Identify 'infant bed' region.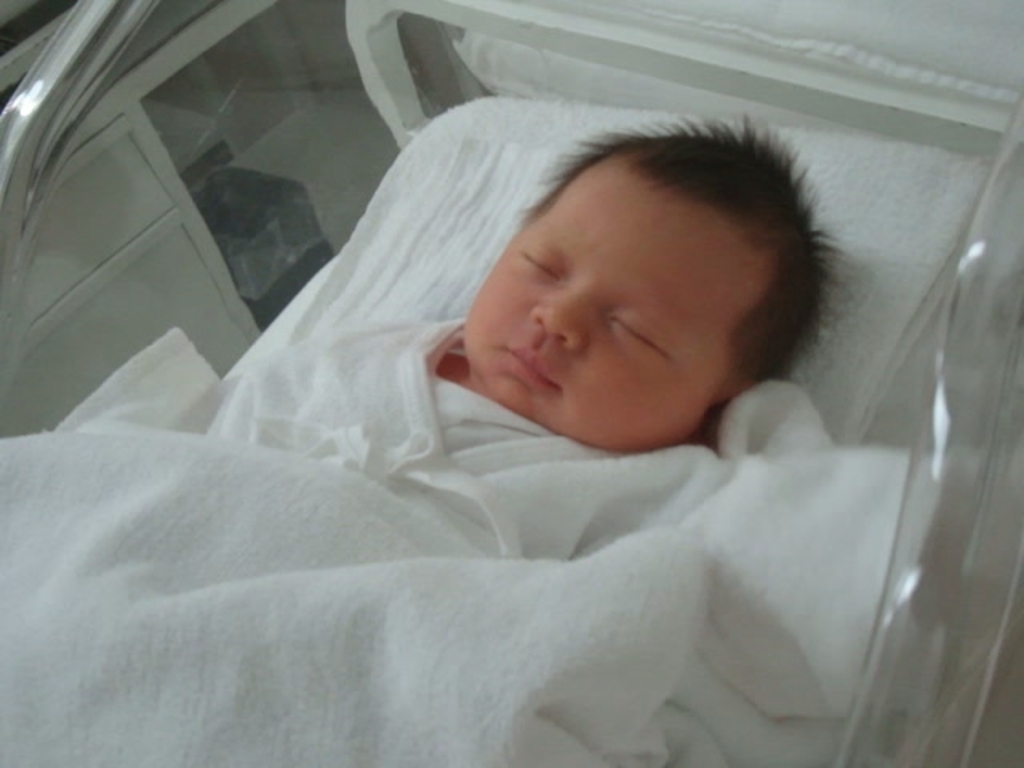
Region: (0,0,1022,766).
